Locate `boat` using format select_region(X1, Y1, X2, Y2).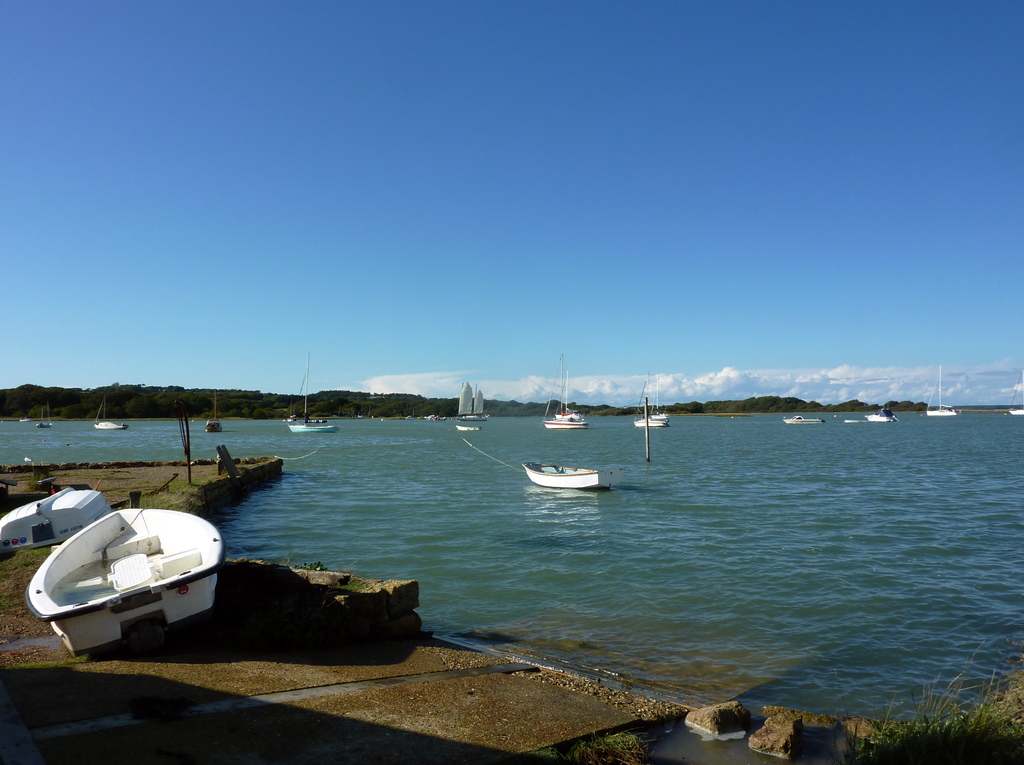
select_region(864, 399, 895, 421).
